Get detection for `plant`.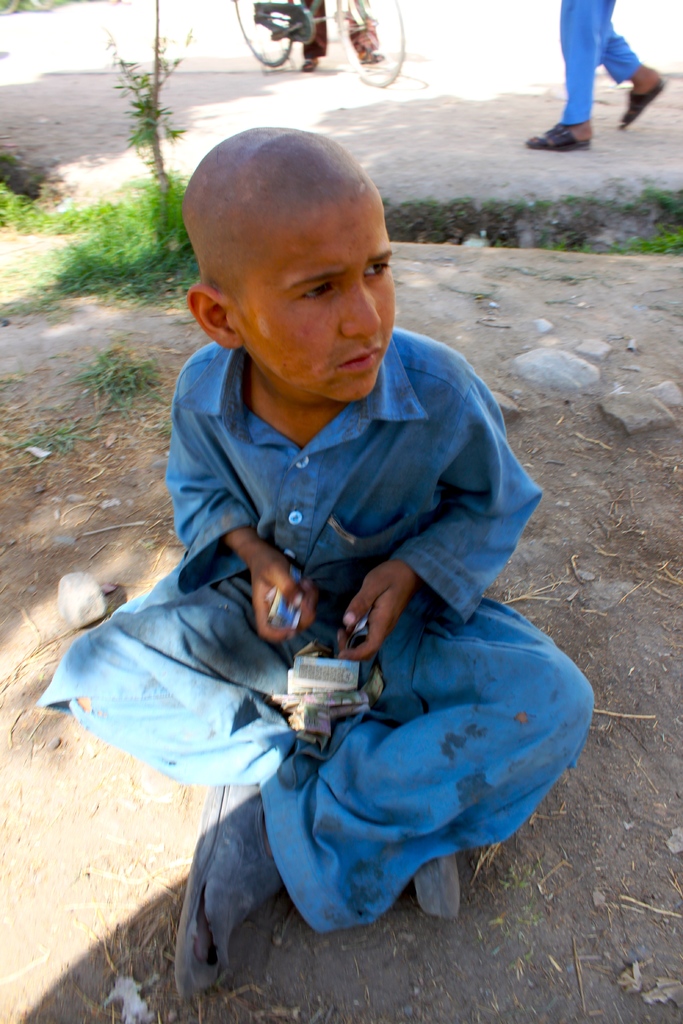
Detection: [x1=40, y1=26, x2=191, y2=299].
